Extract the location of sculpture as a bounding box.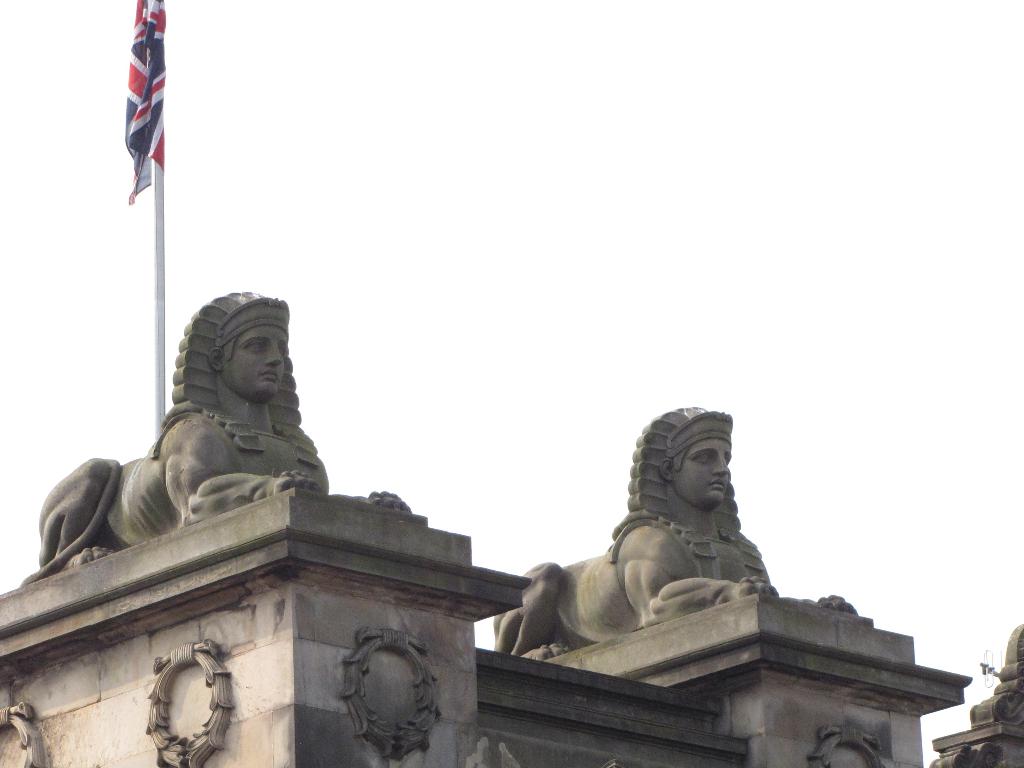
[10, 287, 409, 584].
